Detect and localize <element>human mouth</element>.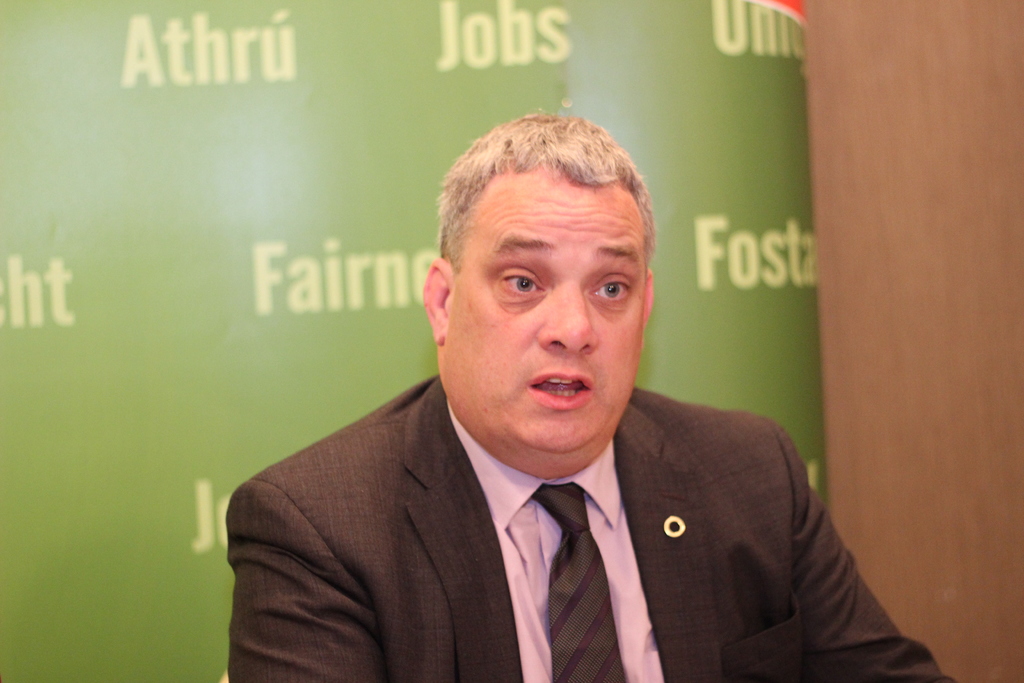
Localized at 524, 369, 595, 415.
